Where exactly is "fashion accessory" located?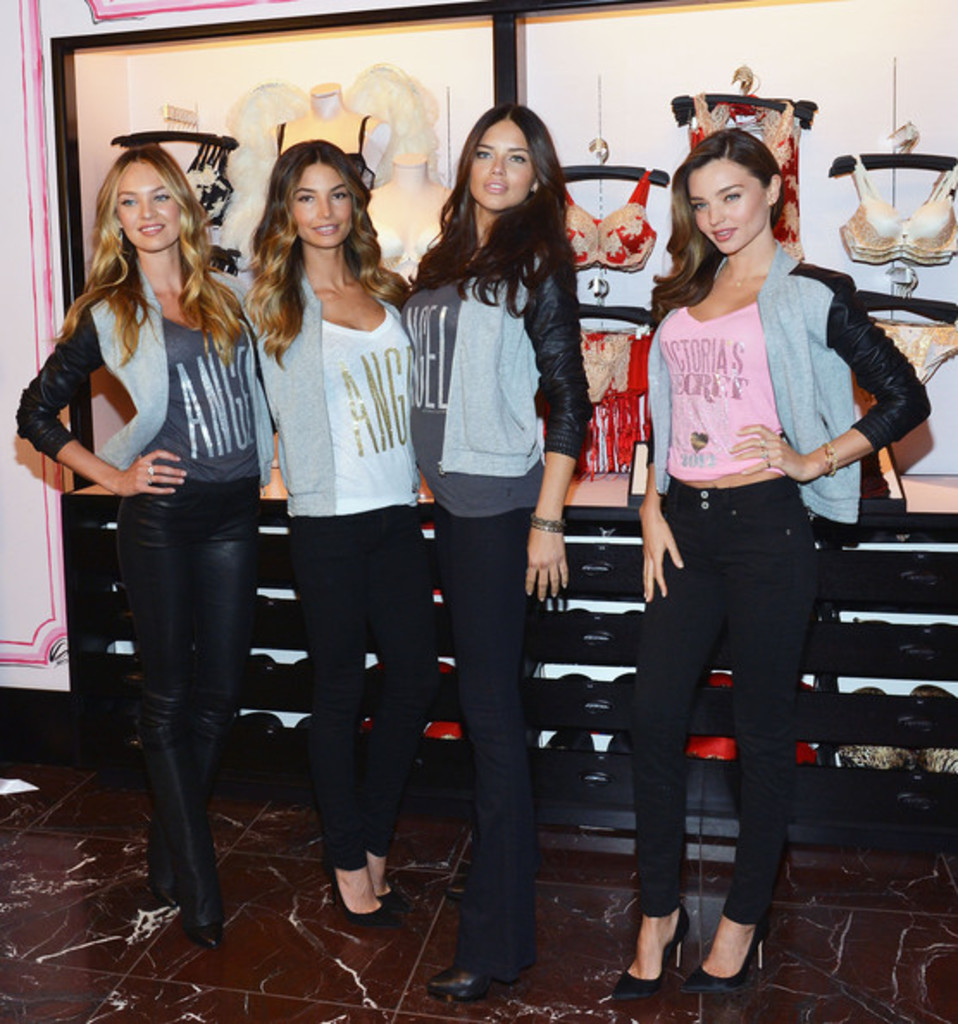
Its bounding box is left=143, top=472, right=157, bottom=484.
